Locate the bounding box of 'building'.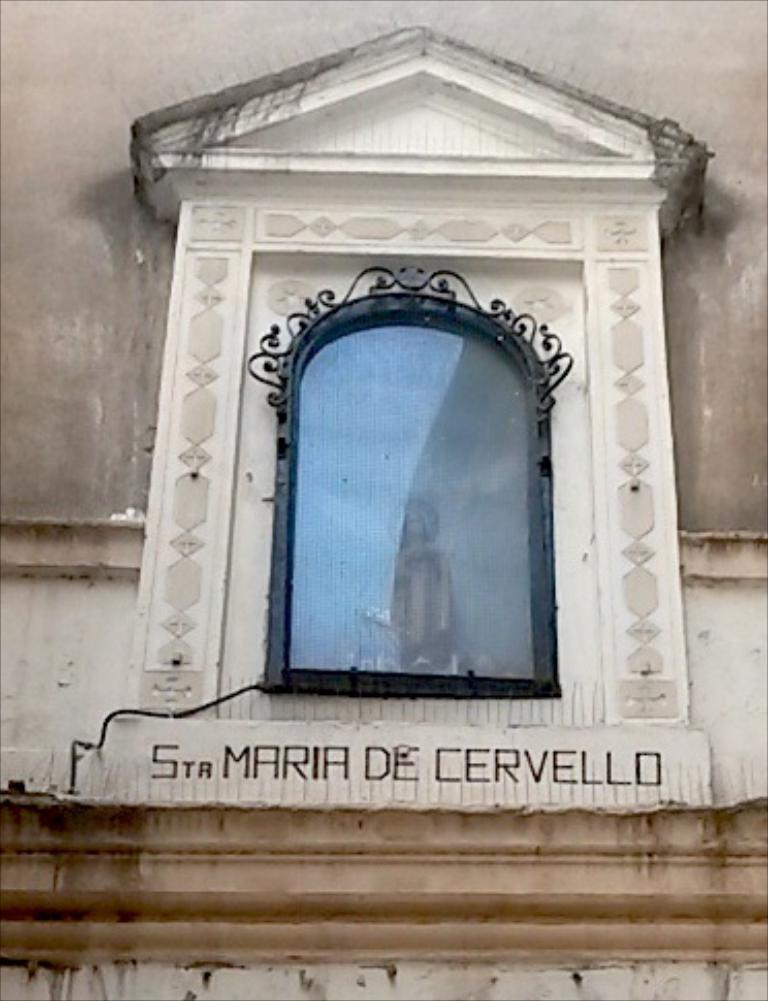
Bounding box: [0, 0, 766, 999].
